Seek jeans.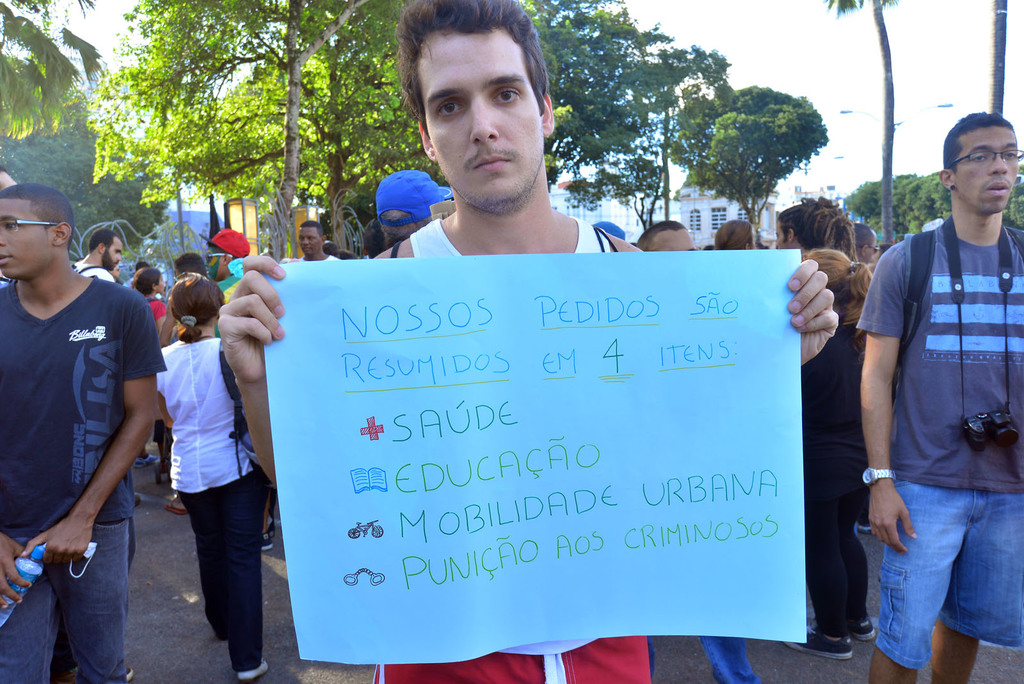
bbox=(854, 475, 1009, 676).
